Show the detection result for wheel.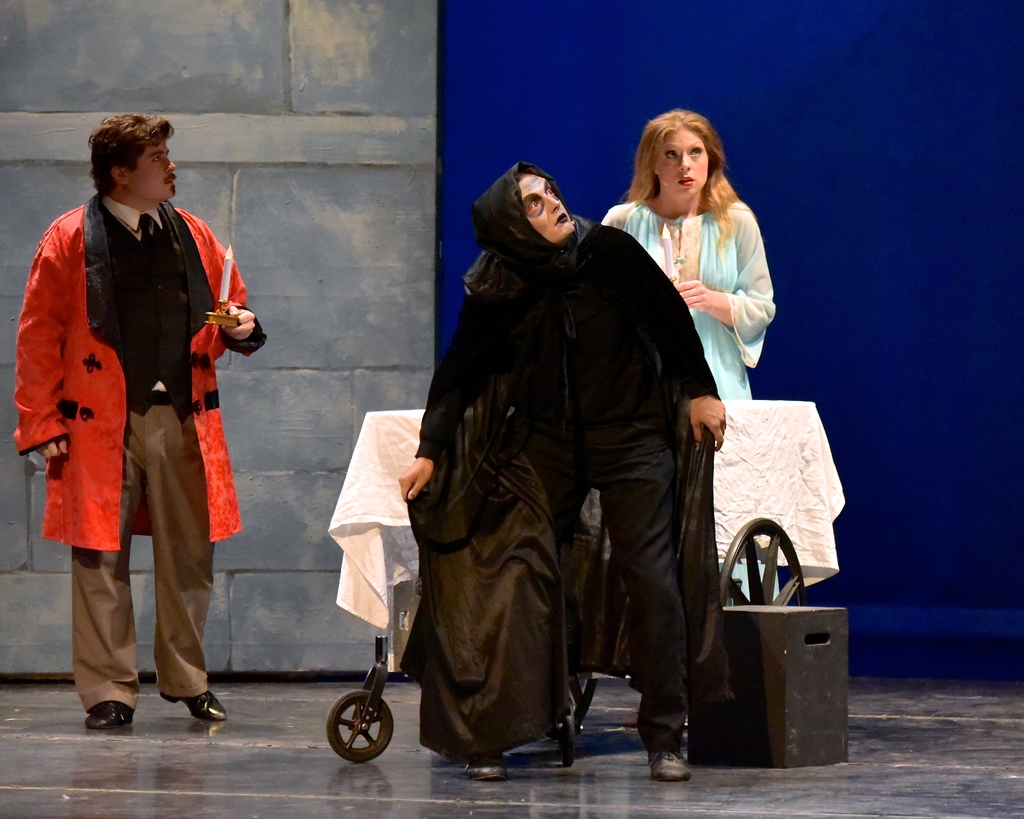
select_region(547, 672, 599, 738).
